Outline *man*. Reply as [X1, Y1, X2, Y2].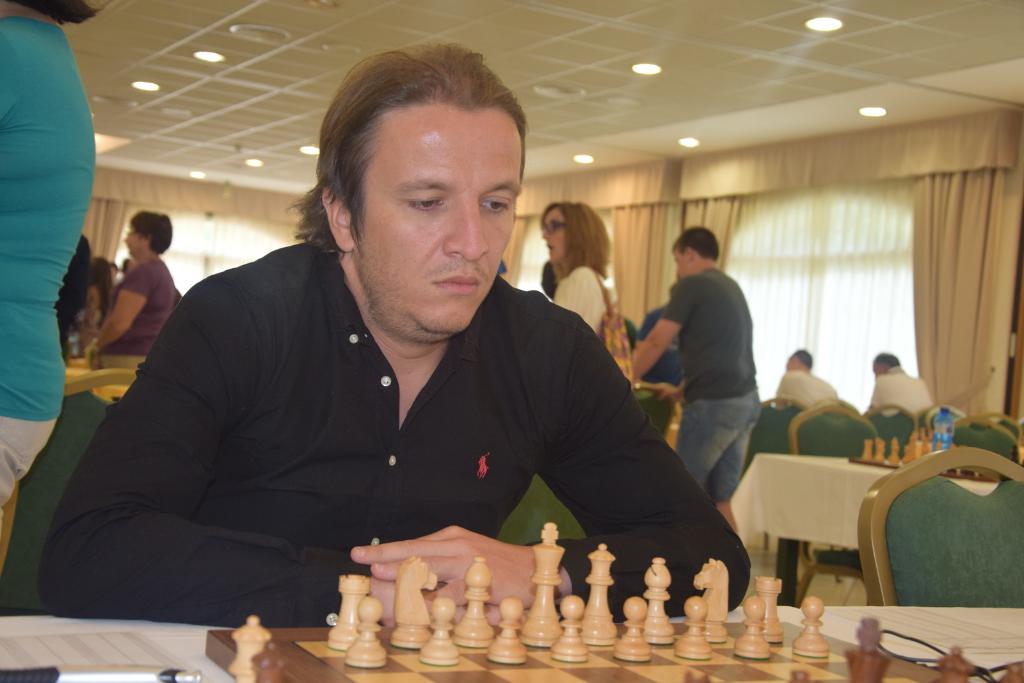
[41, 40, 753, 629].
